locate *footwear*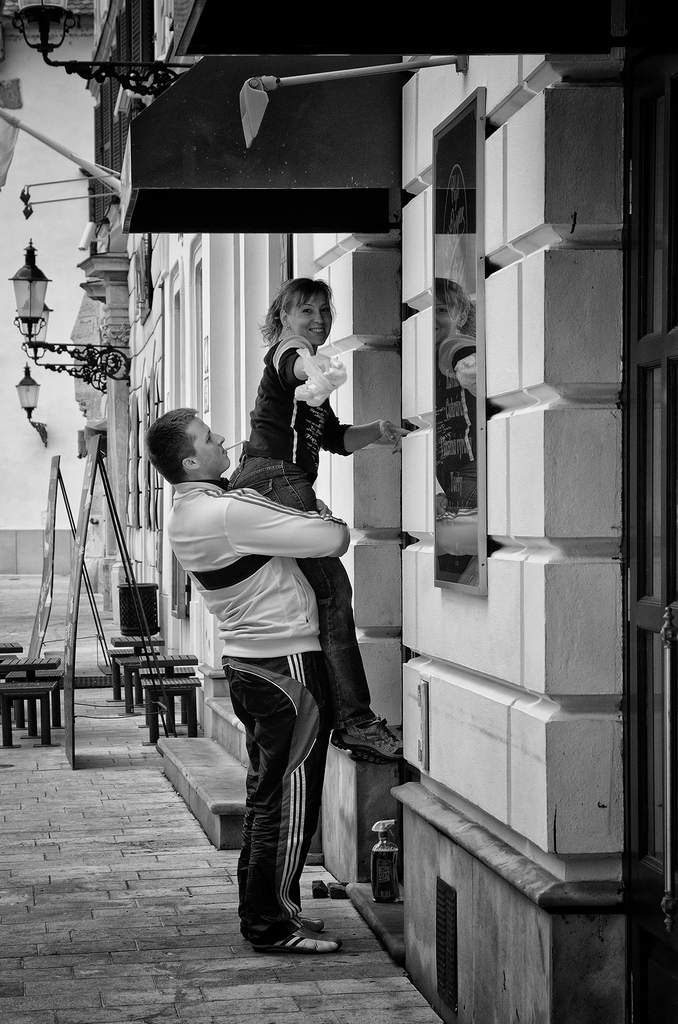
l=248, t=924, r=344, b=962
